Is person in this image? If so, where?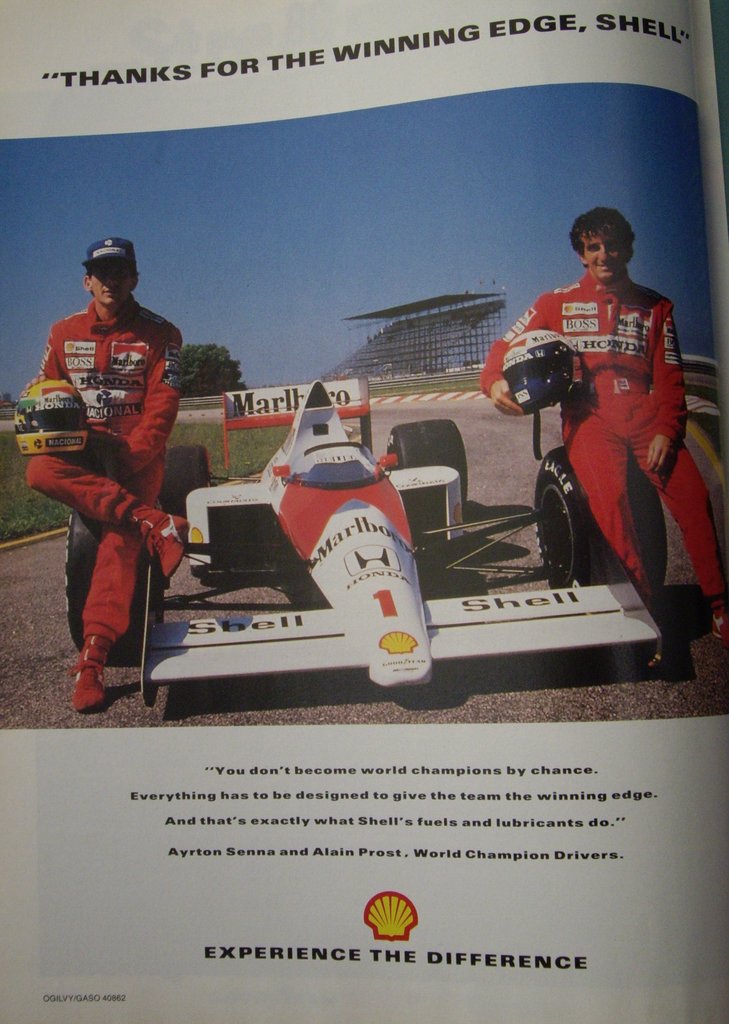
Yes, at detection(522, 204, 699, 676).
